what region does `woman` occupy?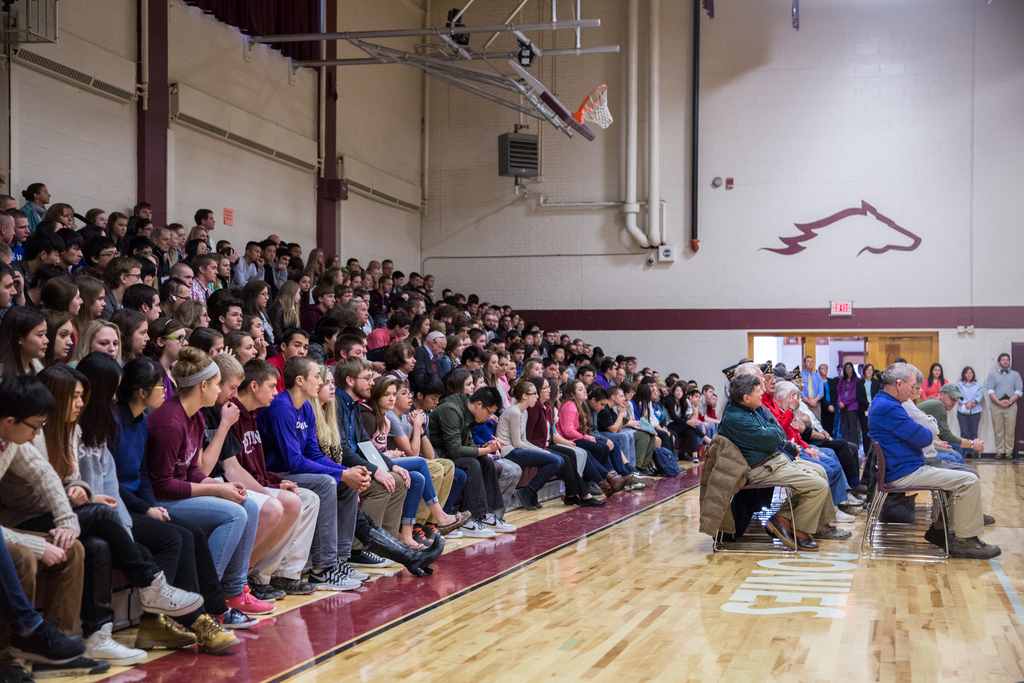
511/316/522/327.
